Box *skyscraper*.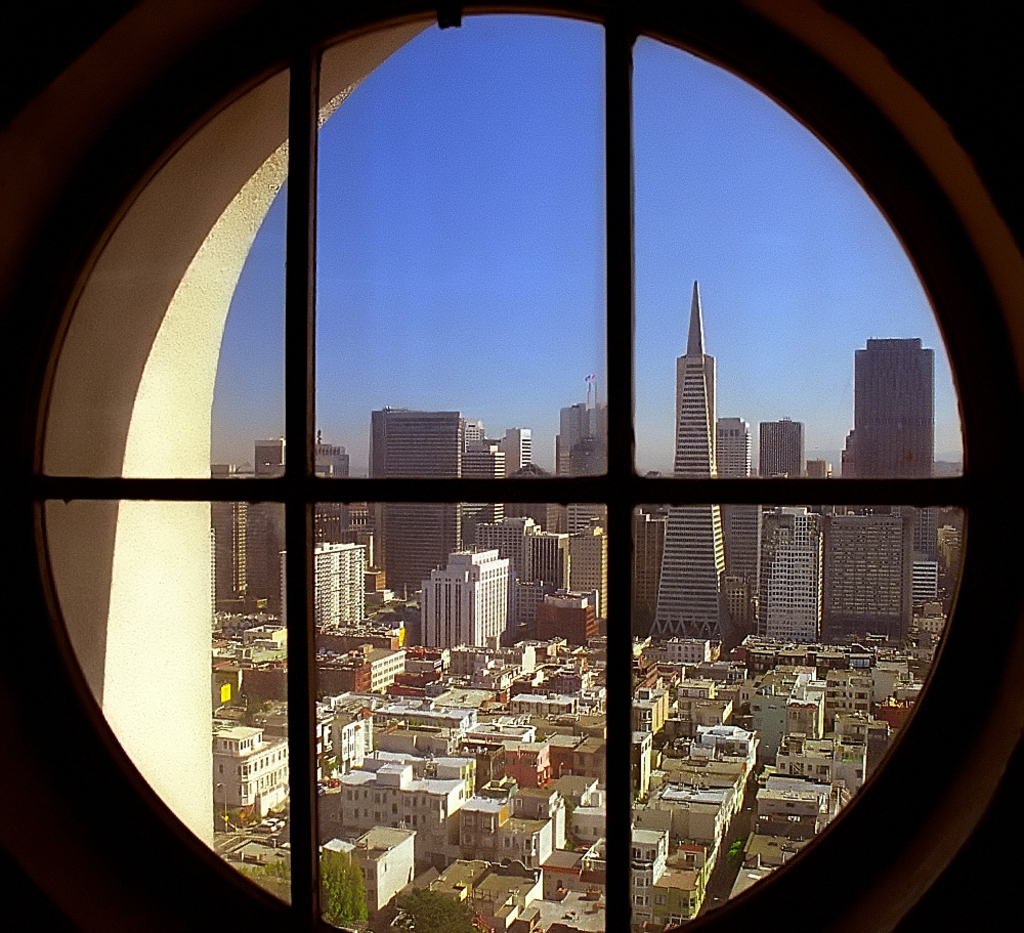
box(649, 281, 740, 642).
